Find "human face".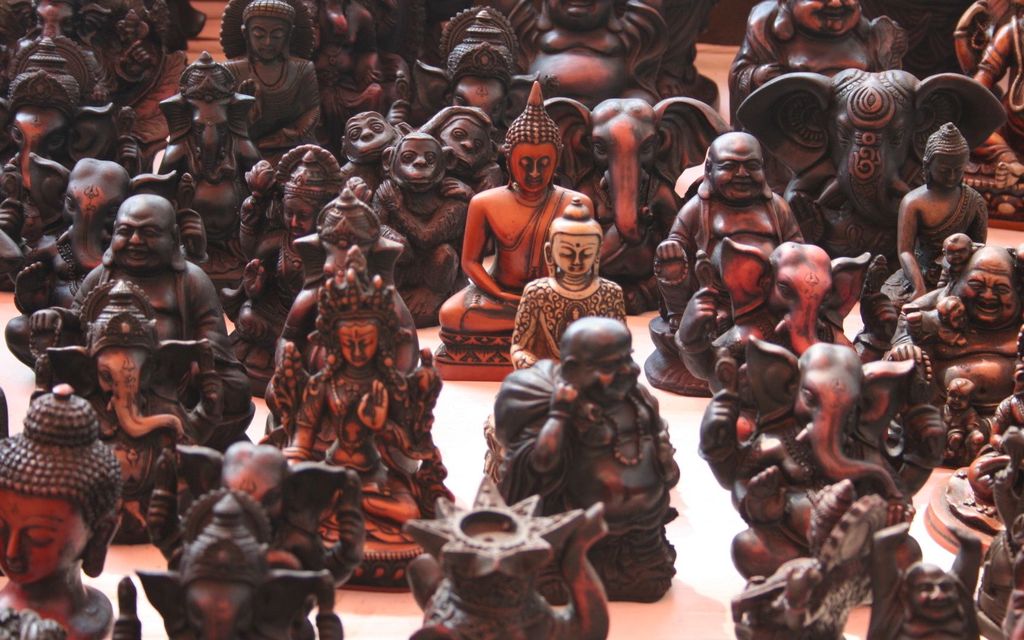
[left=791, top=0, right=859, bottom=37].
